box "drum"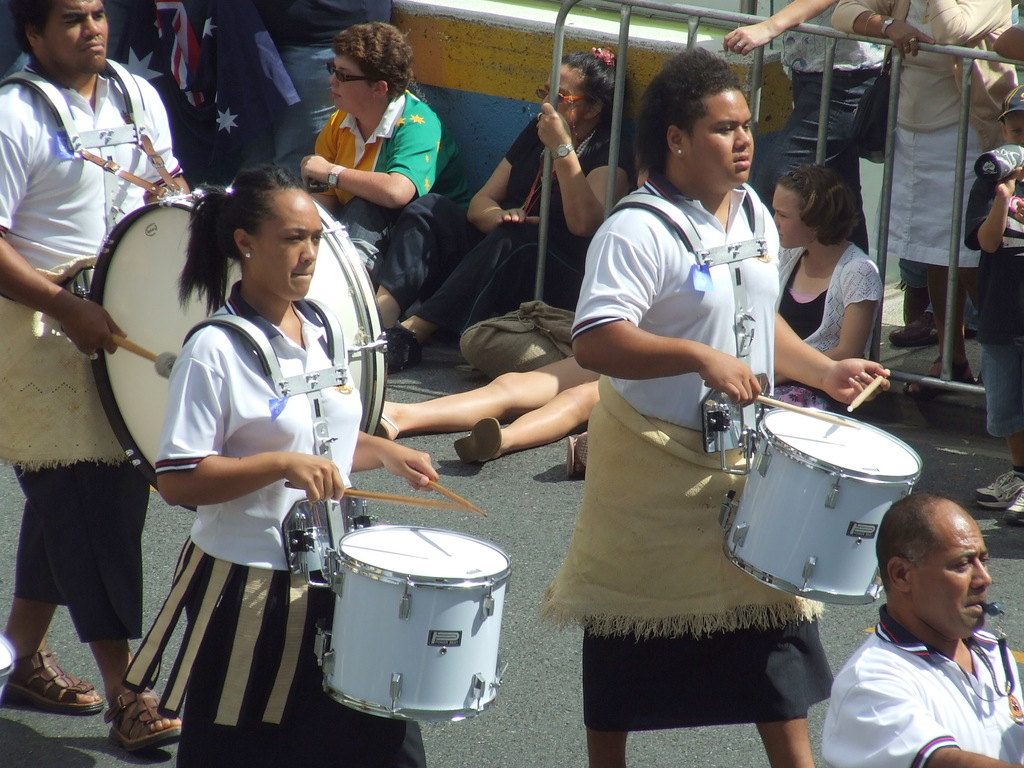
rect(0, 631, 17, 692)
